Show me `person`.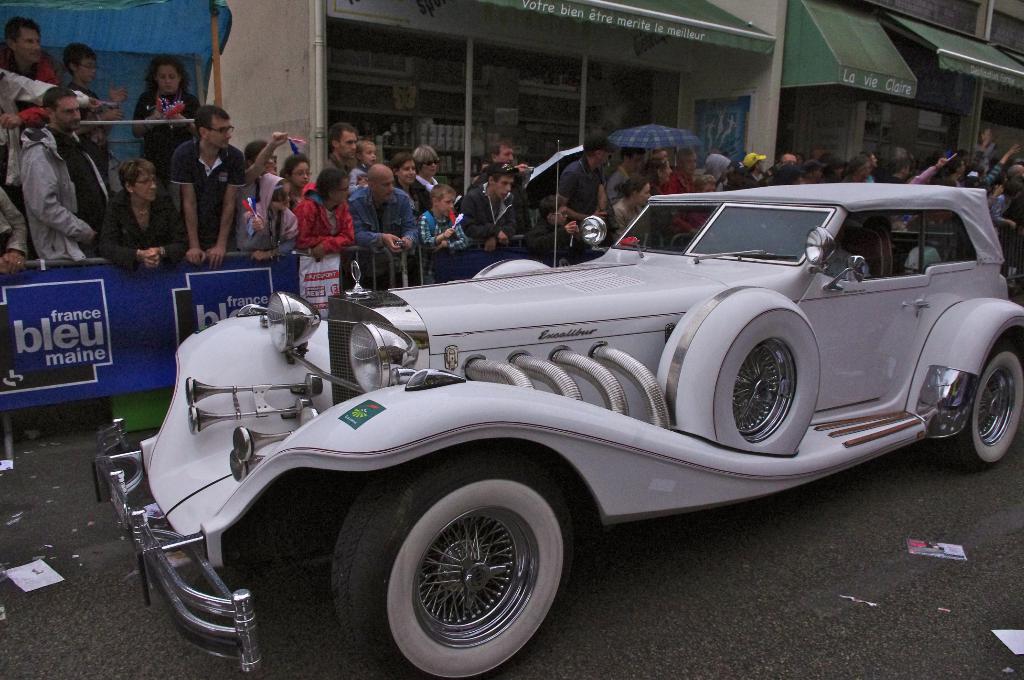
`person` is here: (left=346, top=166, right=422, bottom=245).
